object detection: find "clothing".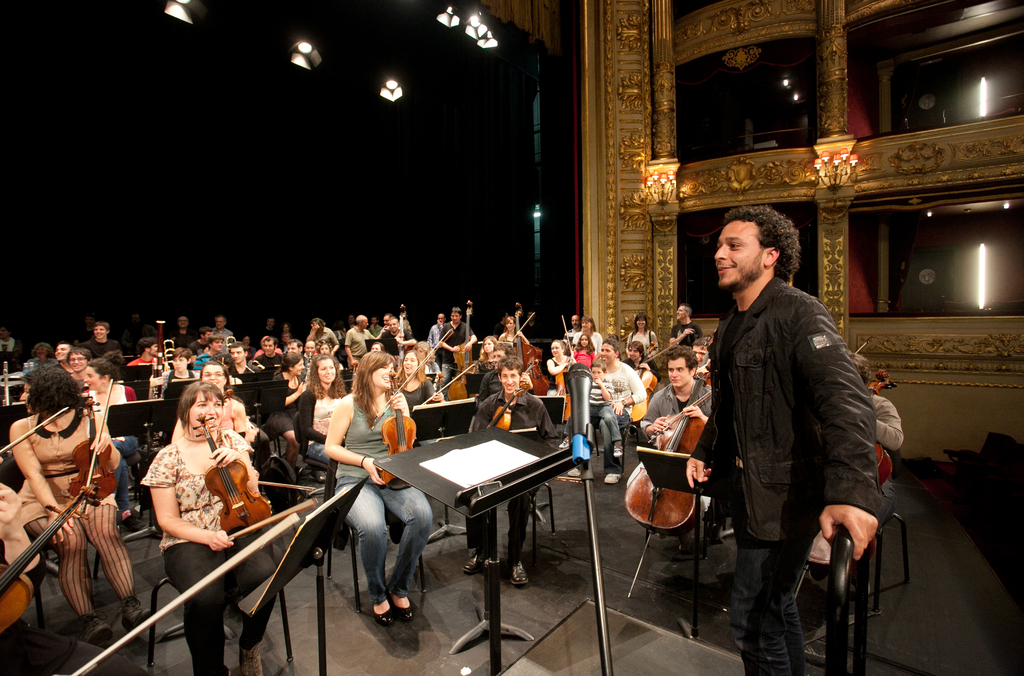
257/352/301/430.
